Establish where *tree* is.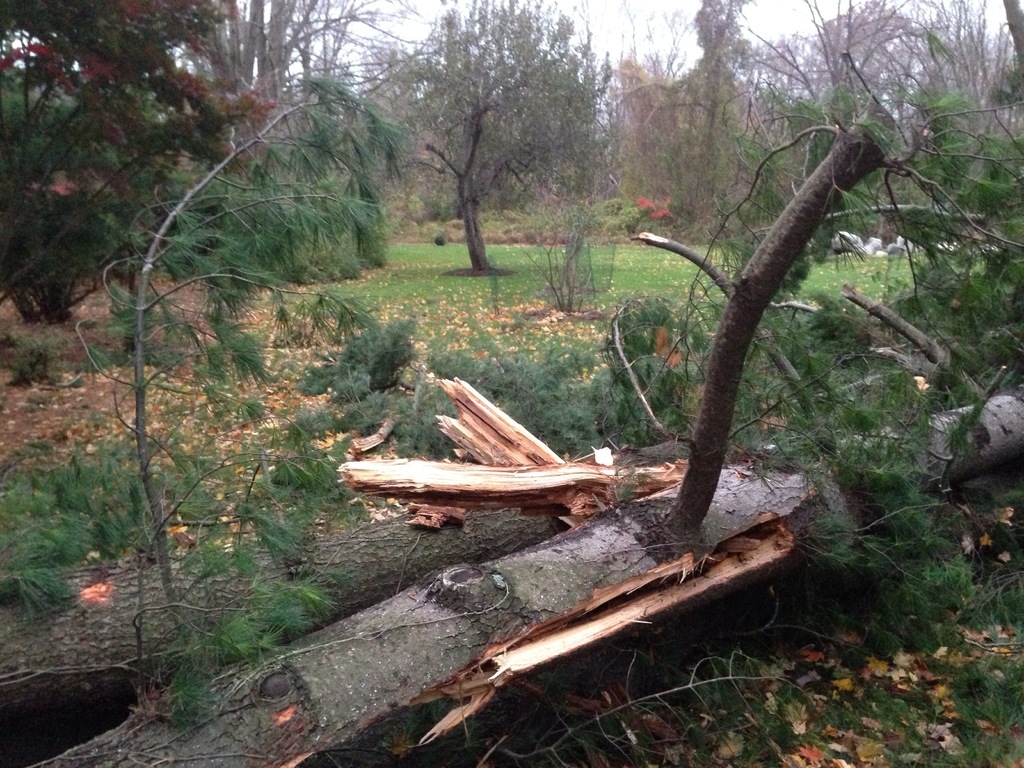
Established at l=354, t=0, r=614, b=287.
